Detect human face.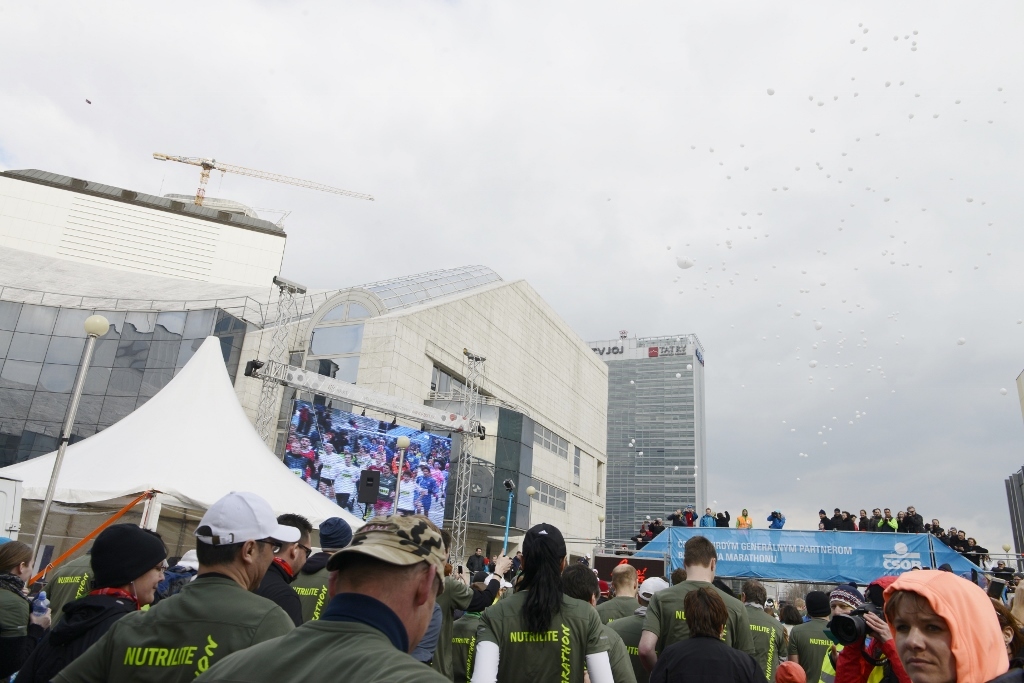
Detected at <bbox>889, 586, 953, 682</bbox>.
